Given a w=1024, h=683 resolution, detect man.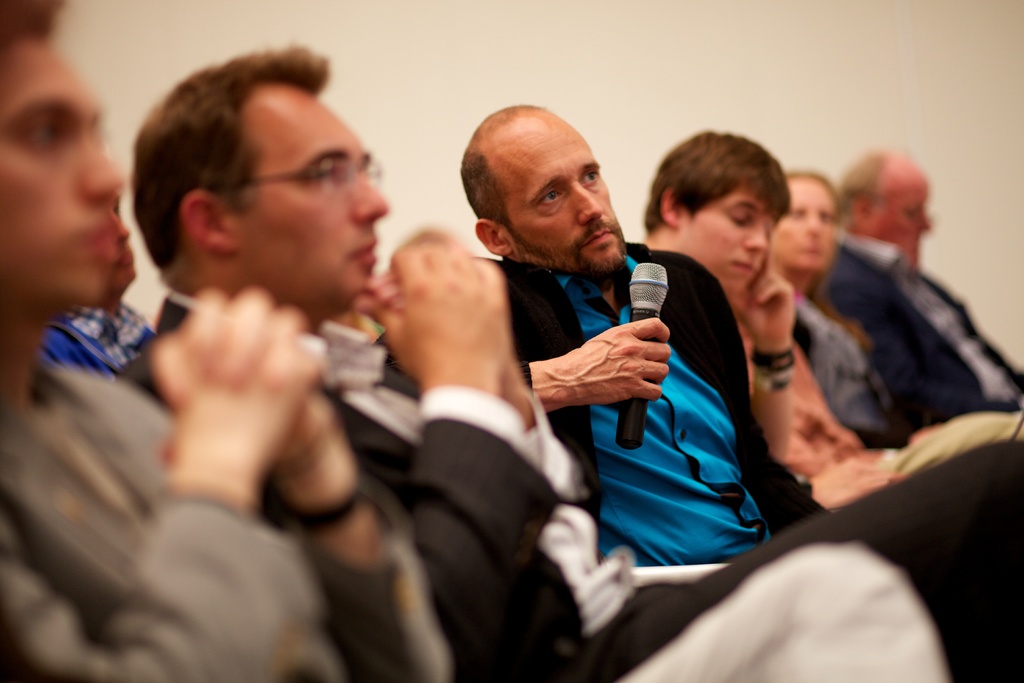
x1=459, y1=99, x2=833, y2=567.
